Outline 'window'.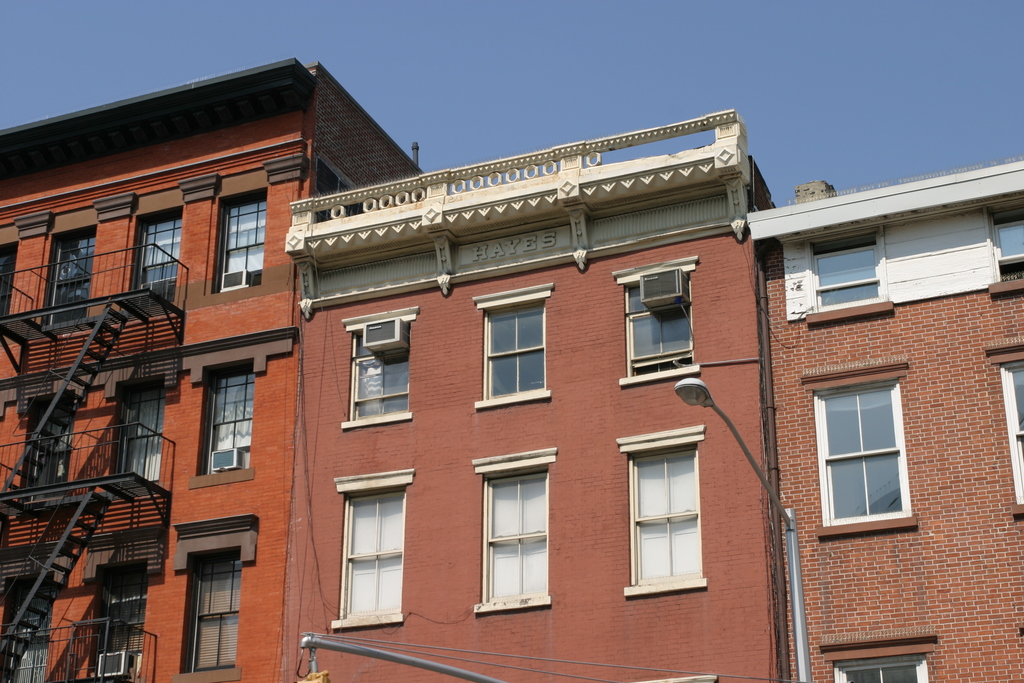
Outline: locate(833, 662, 928, 682).
